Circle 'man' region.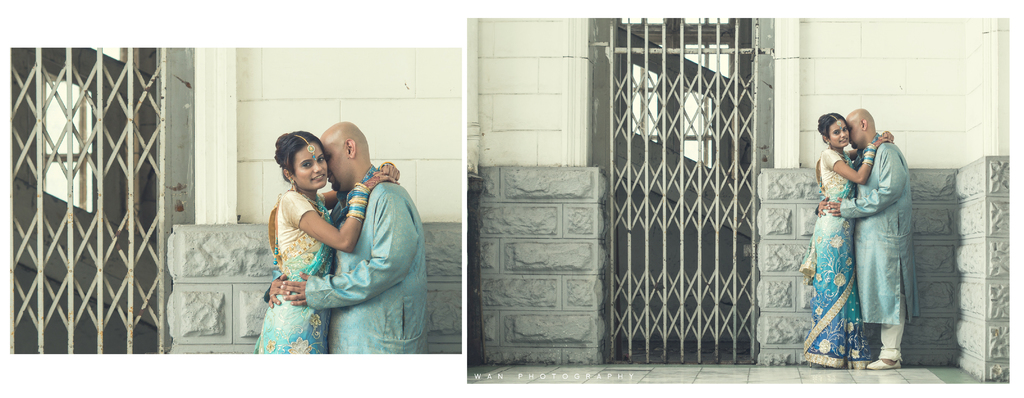
Region: [812, 105, 908, 366].
